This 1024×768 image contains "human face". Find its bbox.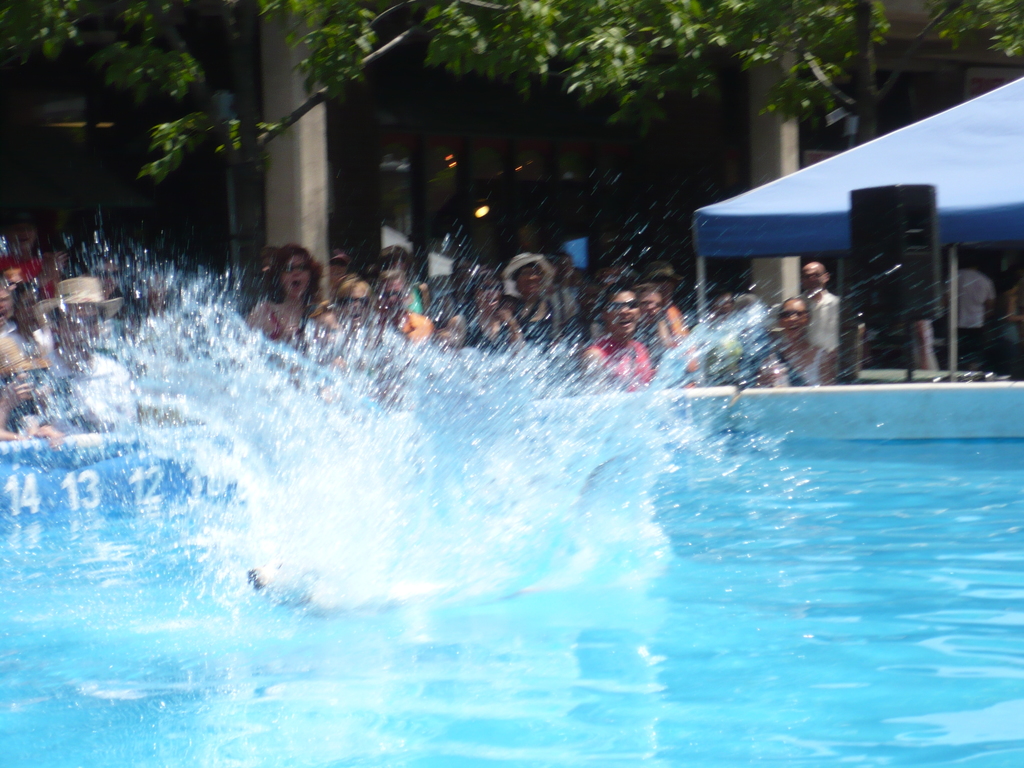
97, 259, 118, 296.
